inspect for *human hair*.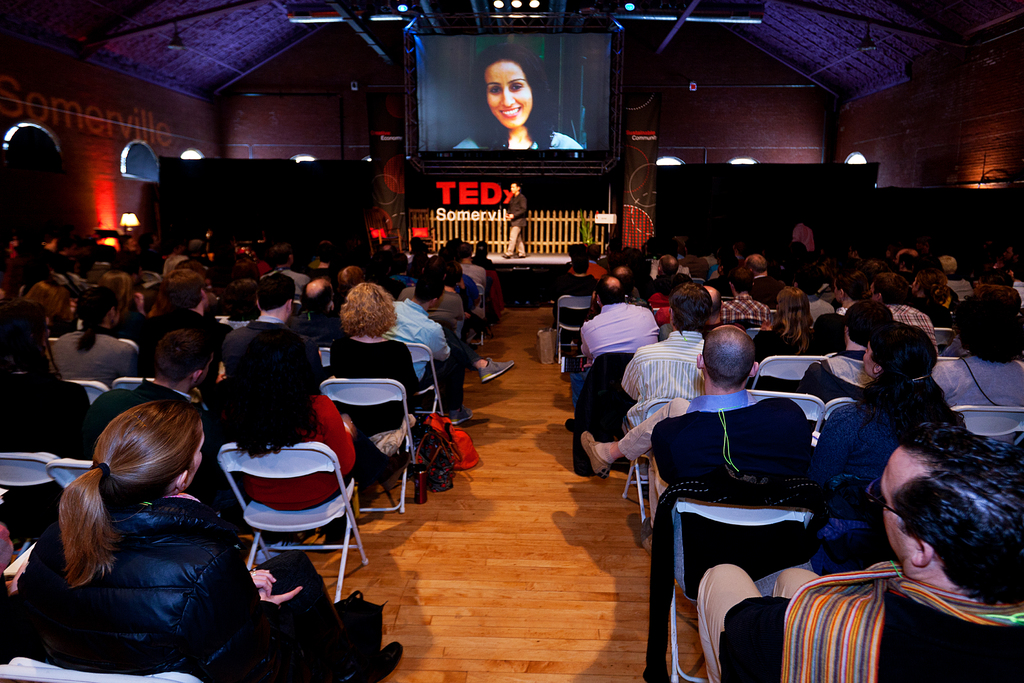
Inspection: <region>468, 44, 557, 148</region>.
